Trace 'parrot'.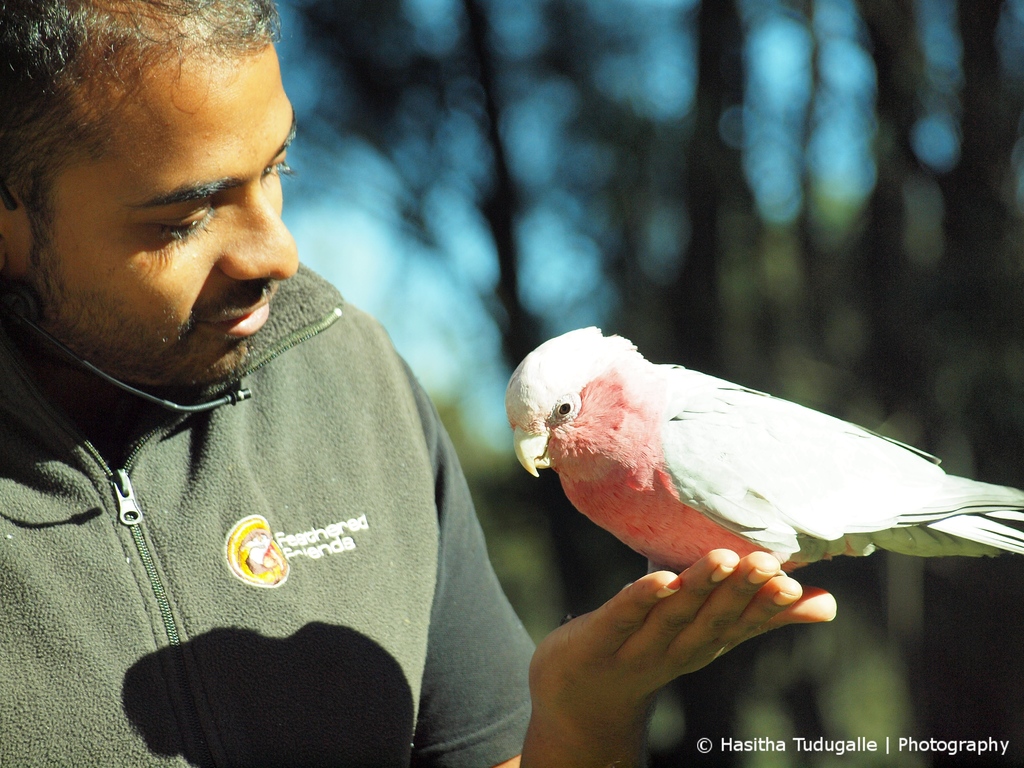
Traced to 500/323/1023/625.
